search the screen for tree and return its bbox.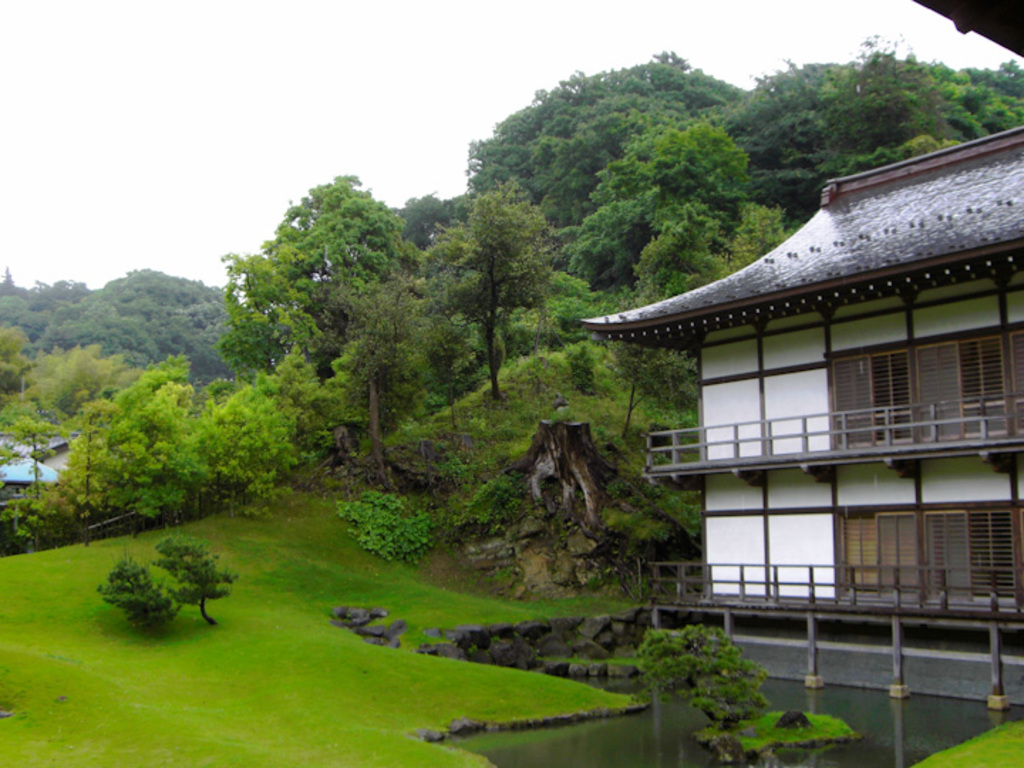
Found: left=717, top=198, right=805, bottom=283.
